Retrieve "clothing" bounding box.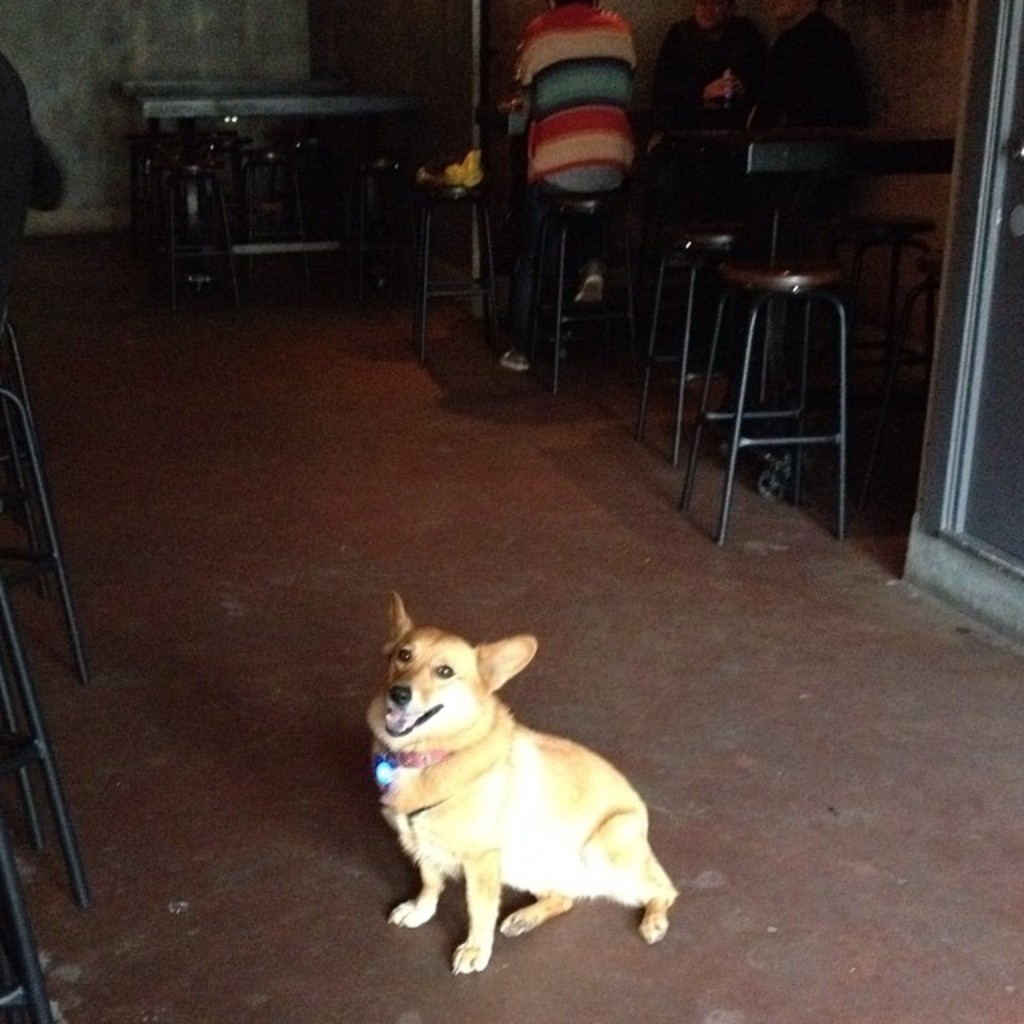
Bounding box: box(651, 14, 758, 91).
